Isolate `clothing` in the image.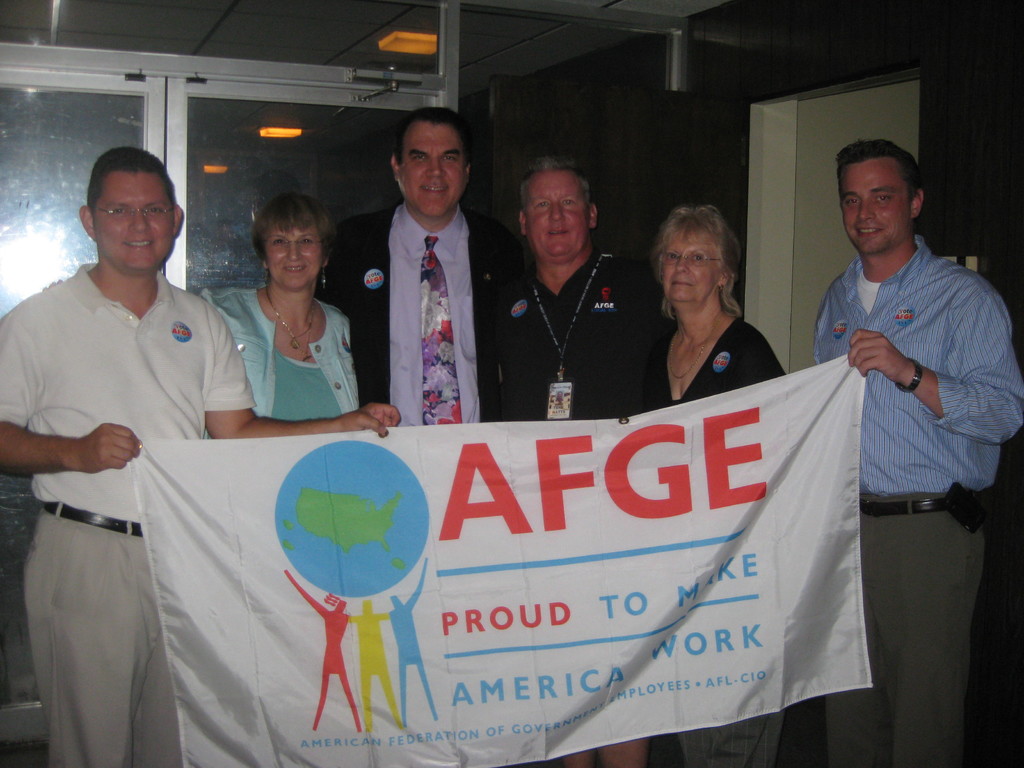
Isolated region: 200:276:368:428.
